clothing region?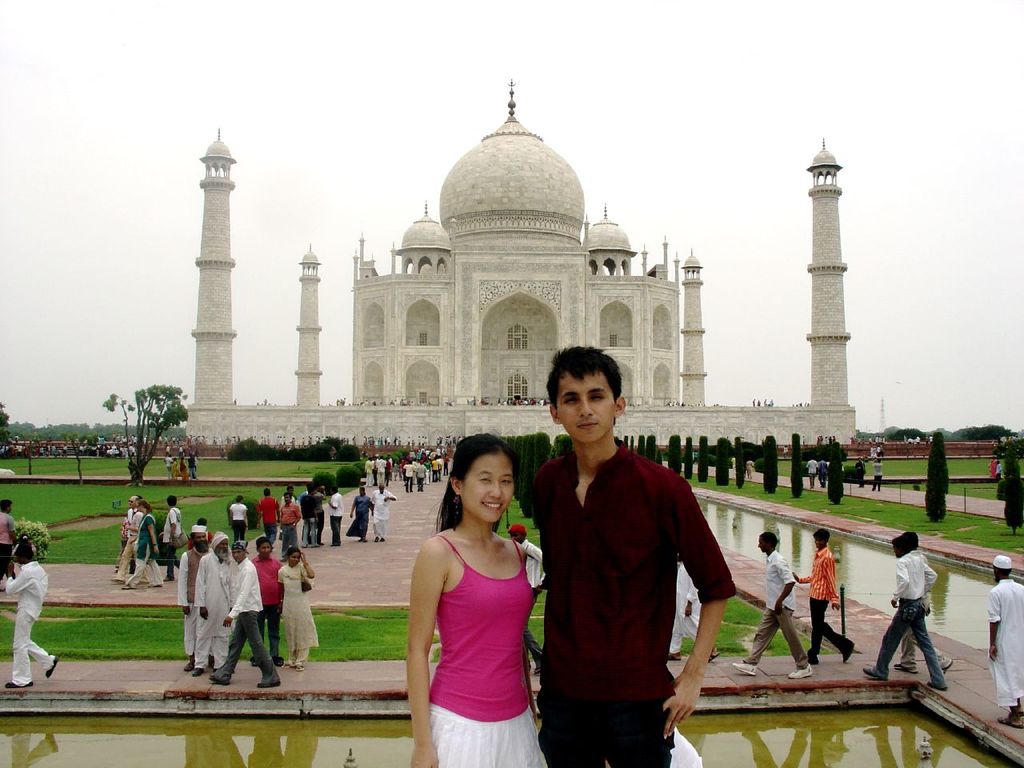
282, 491, 324, 557
